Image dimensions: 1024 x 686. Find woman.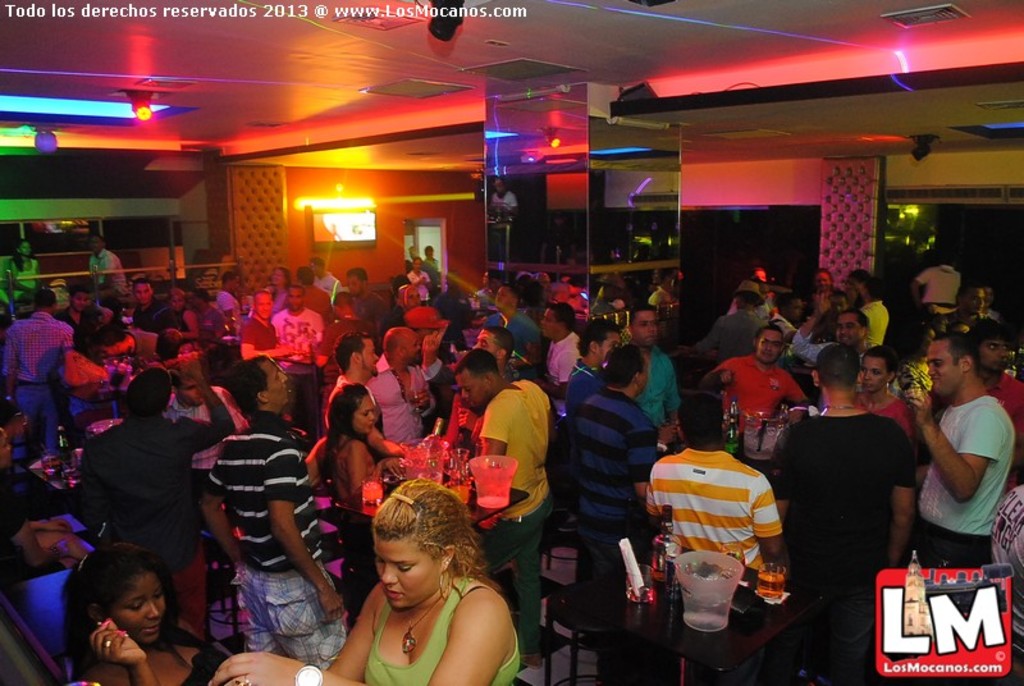
x1=315, y1=475, x2=535, y2=685.
